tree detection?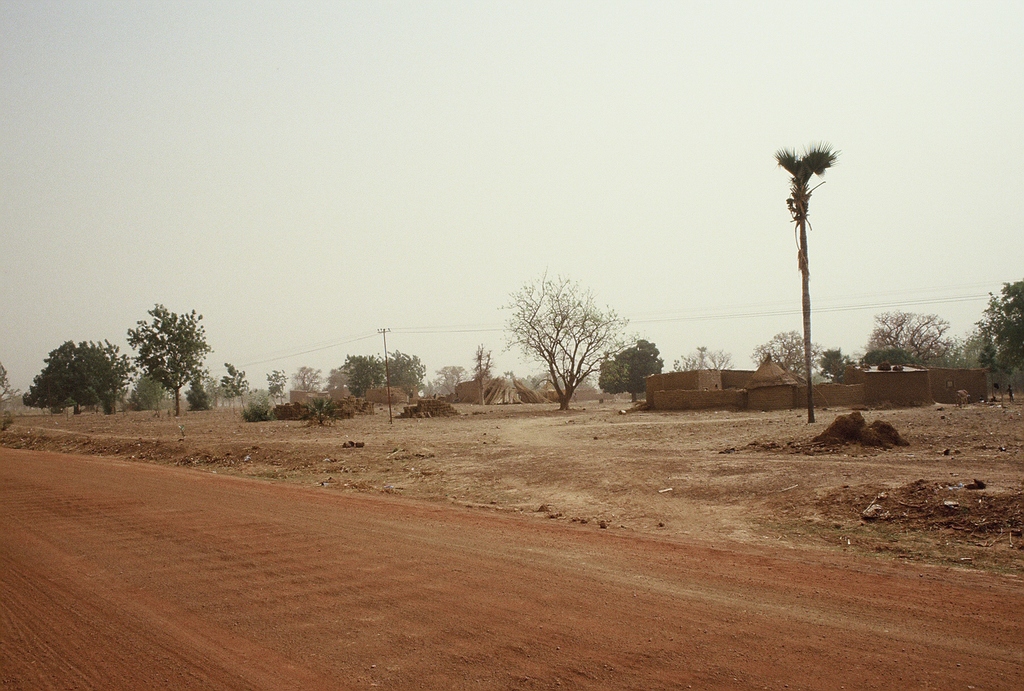
(x1=295, y1=364, x2=321, y2=395)
